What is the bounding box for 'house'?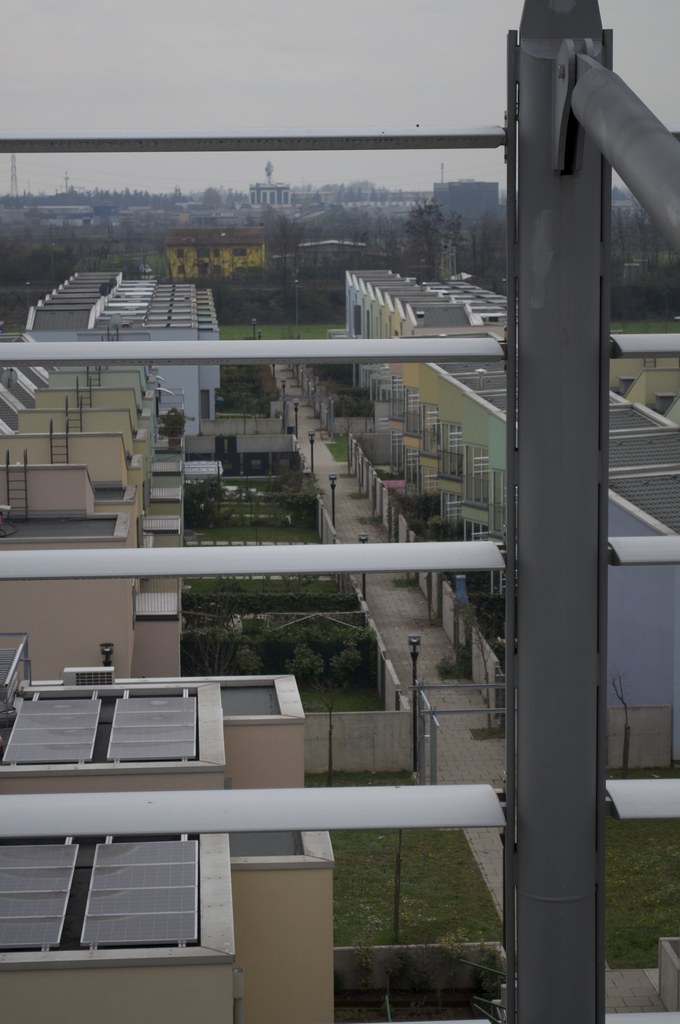
[423, 180, 505, 250].
